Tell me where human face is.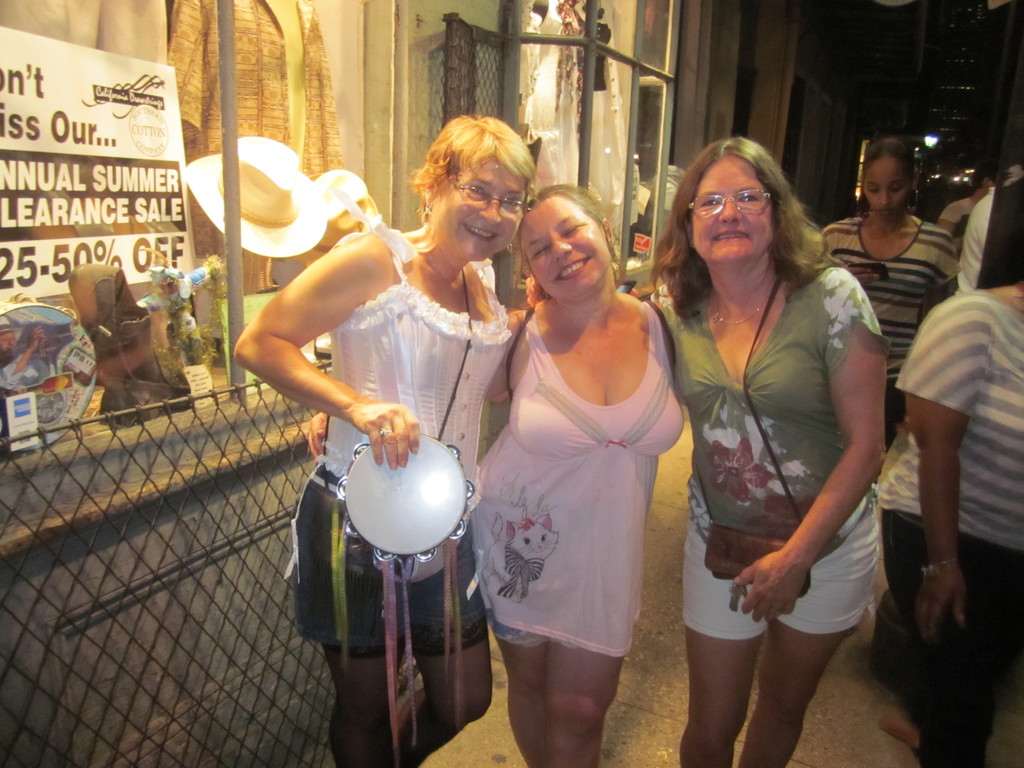
human face is at {"left": 514, "top": 196, "right": 612, "bottom": 301}.
